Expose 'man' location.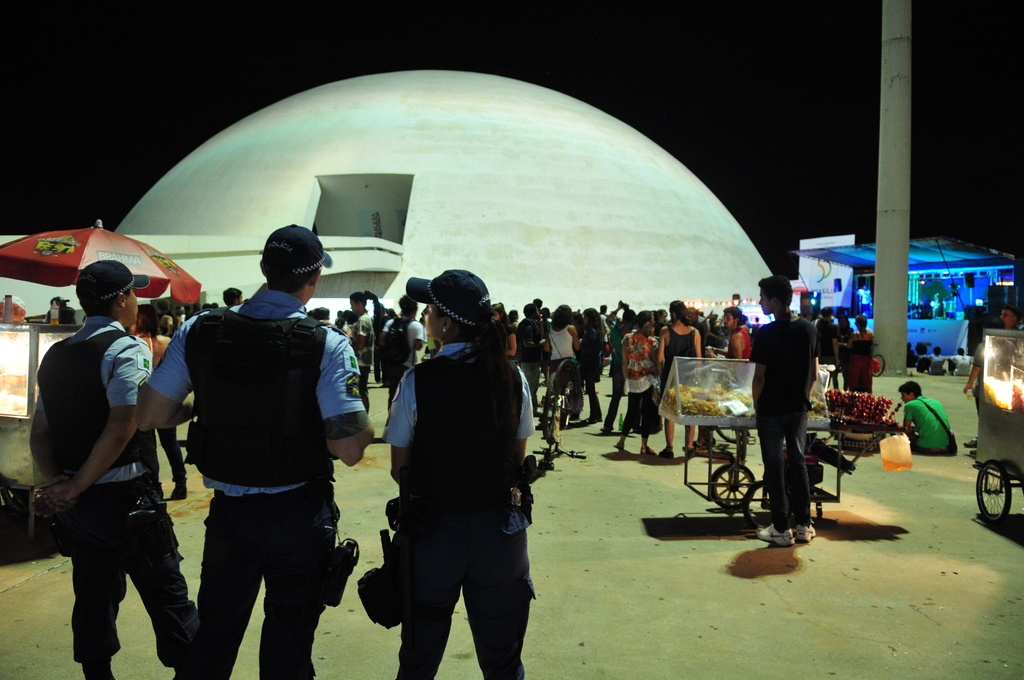
Exposed at [224, 282, 244, 309].
